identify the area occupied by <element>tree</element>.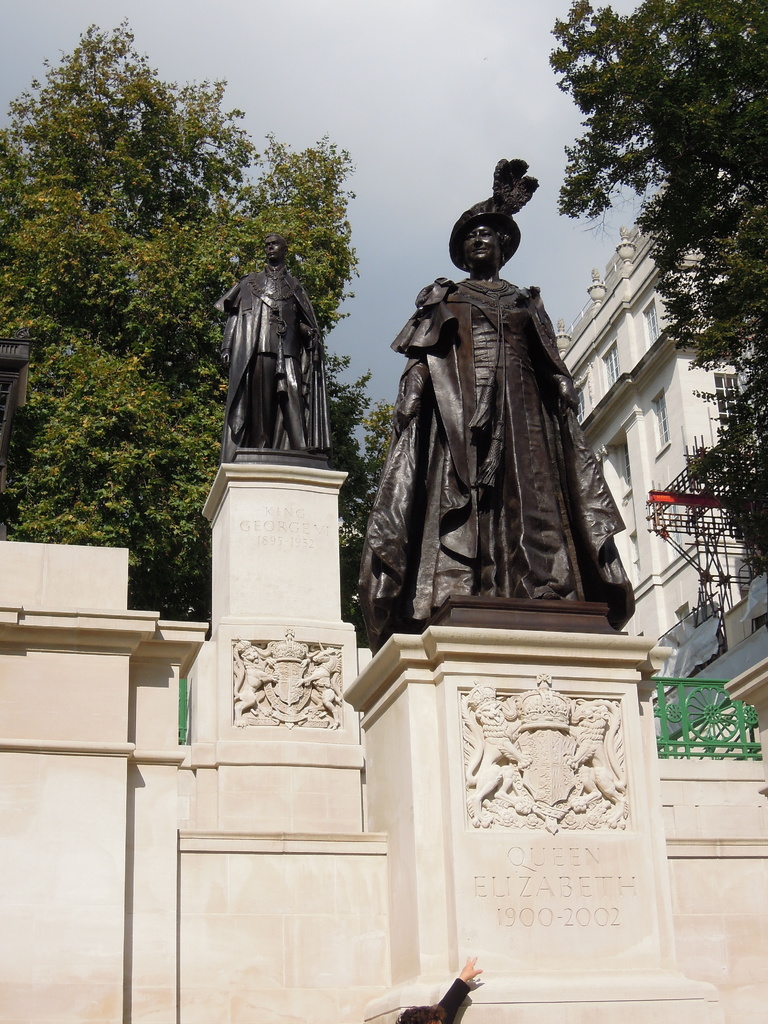
Area: [337, 409, 410, 603].
